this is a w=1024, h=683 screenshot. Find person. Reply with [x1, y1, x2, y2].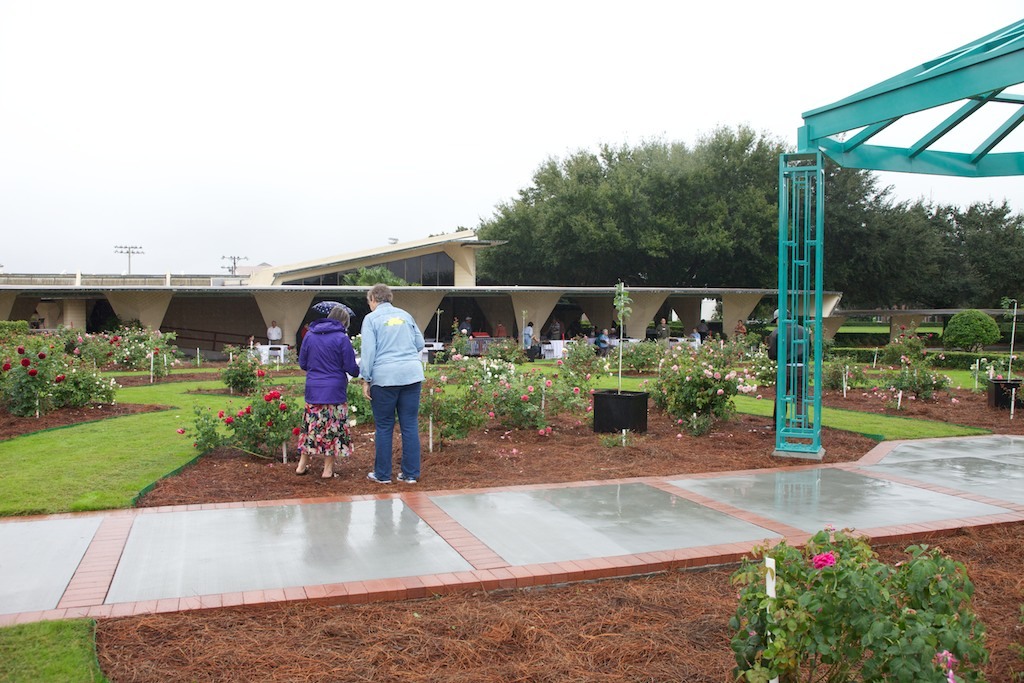
[294, 305, 360, 477].
